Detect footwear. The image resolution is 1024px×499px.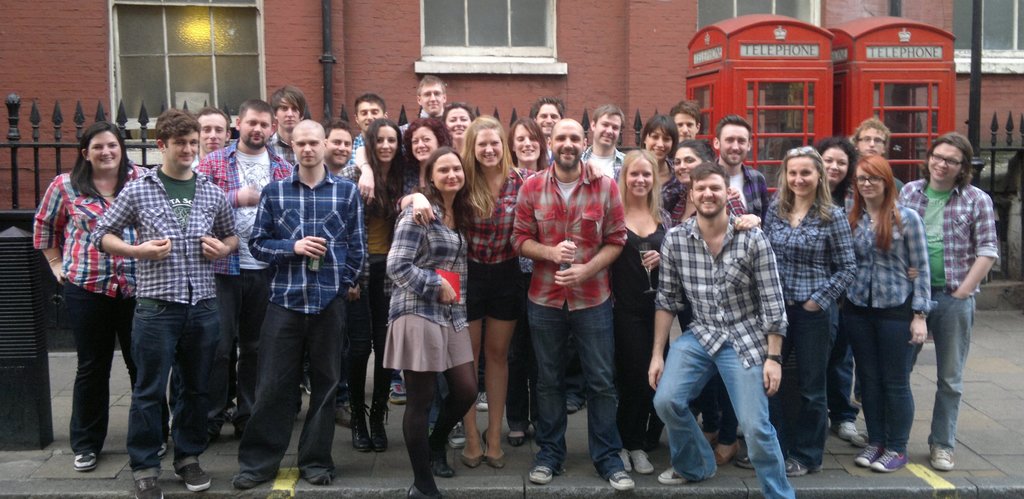
x1=505, y1=427, x2=527, y2=448.
